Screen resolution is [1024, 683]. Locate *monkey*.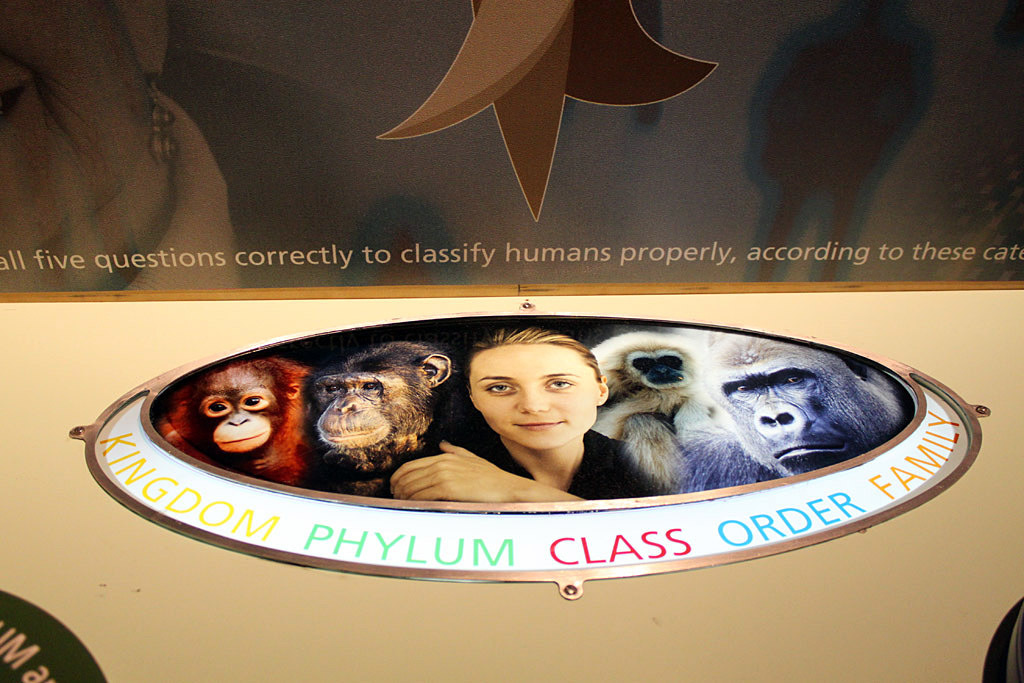
left=156, top=353, right=320, bottom=485.
